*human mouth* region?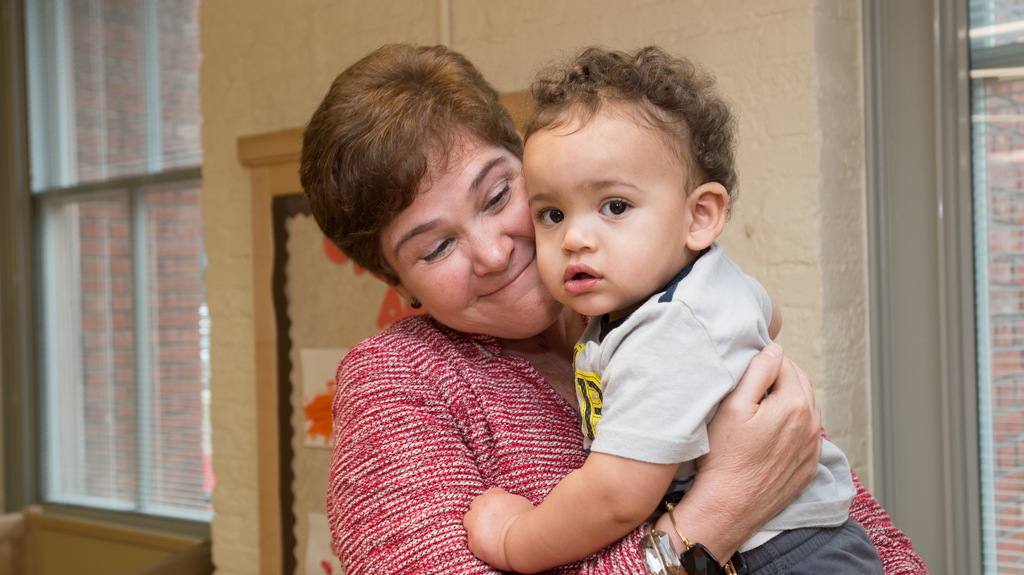
<bbox>563, 265, 604, 292</bbox>
